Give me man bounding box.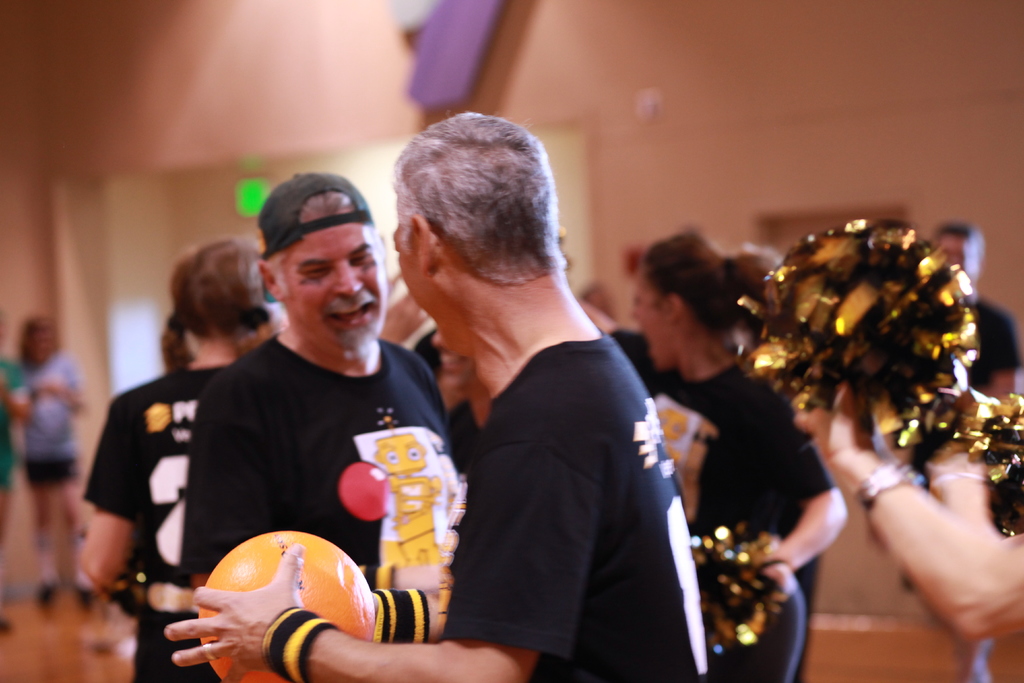
BBox(166, 110, 714, 682).
